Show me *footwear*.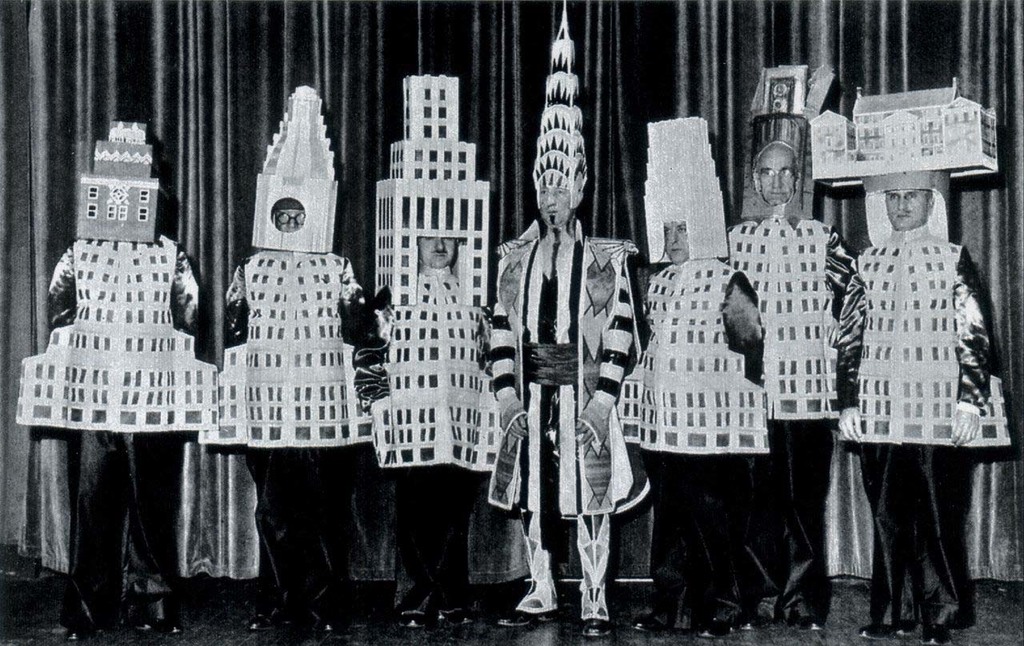
*footwear* is here: bbox(579, 607, 612, 640).
